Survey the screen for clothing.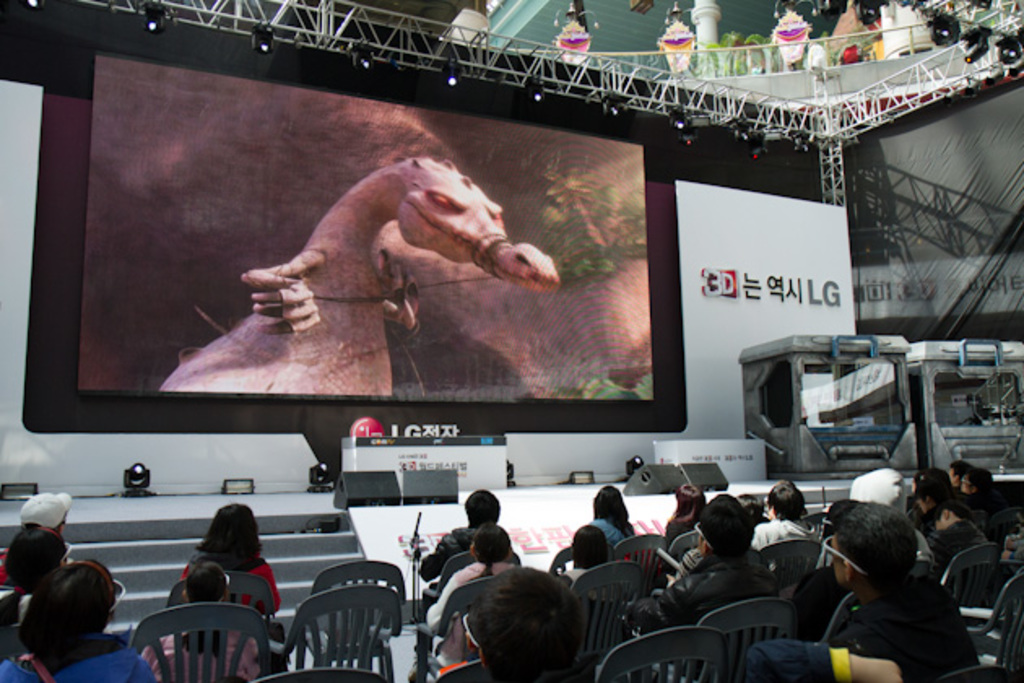
Survey found: 0:644:158:681.
